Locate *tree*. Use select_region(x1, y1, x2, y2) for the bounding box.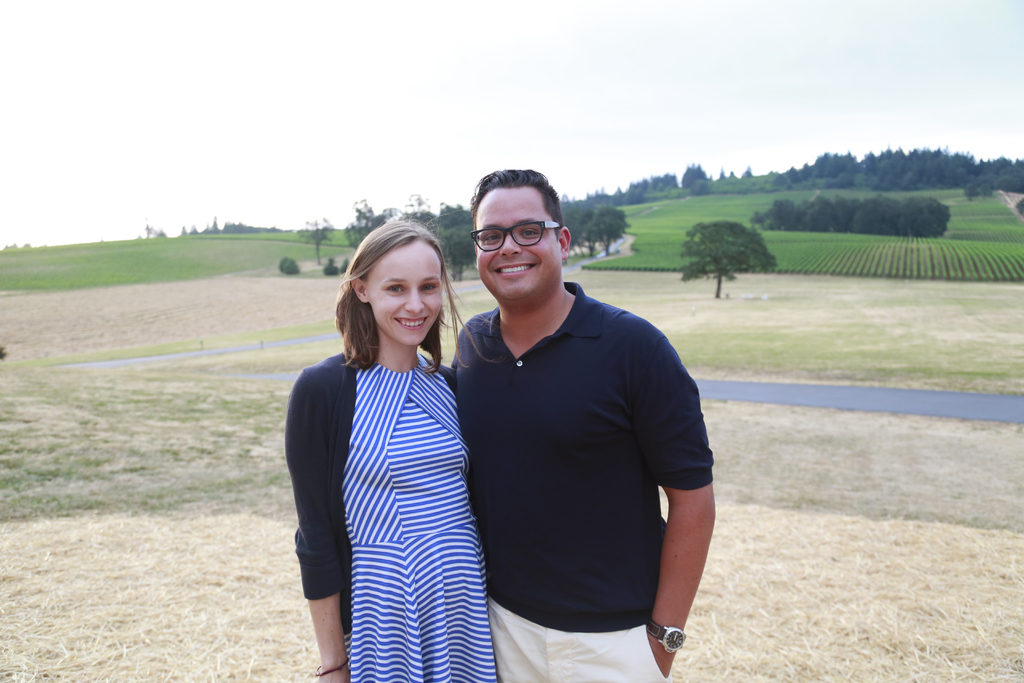
select_region(424, 198, 474, 283).
